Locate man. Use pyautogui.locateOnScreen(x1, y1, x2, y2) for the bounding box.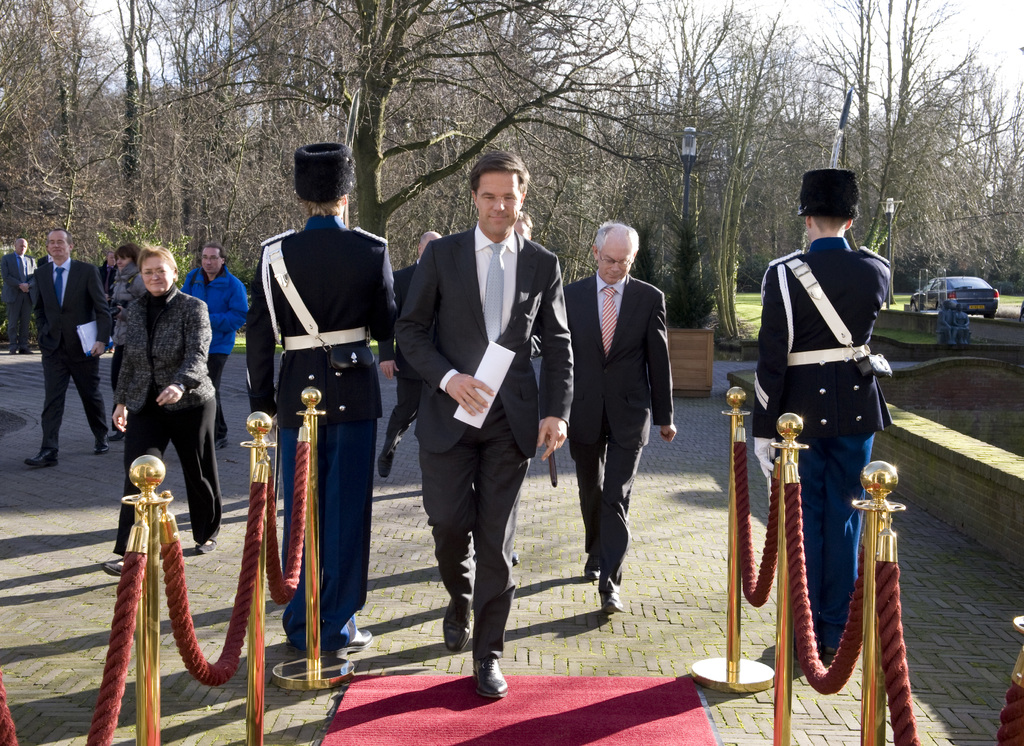
pyautogui.locateOnScreen(750, 170, 892, 665).
